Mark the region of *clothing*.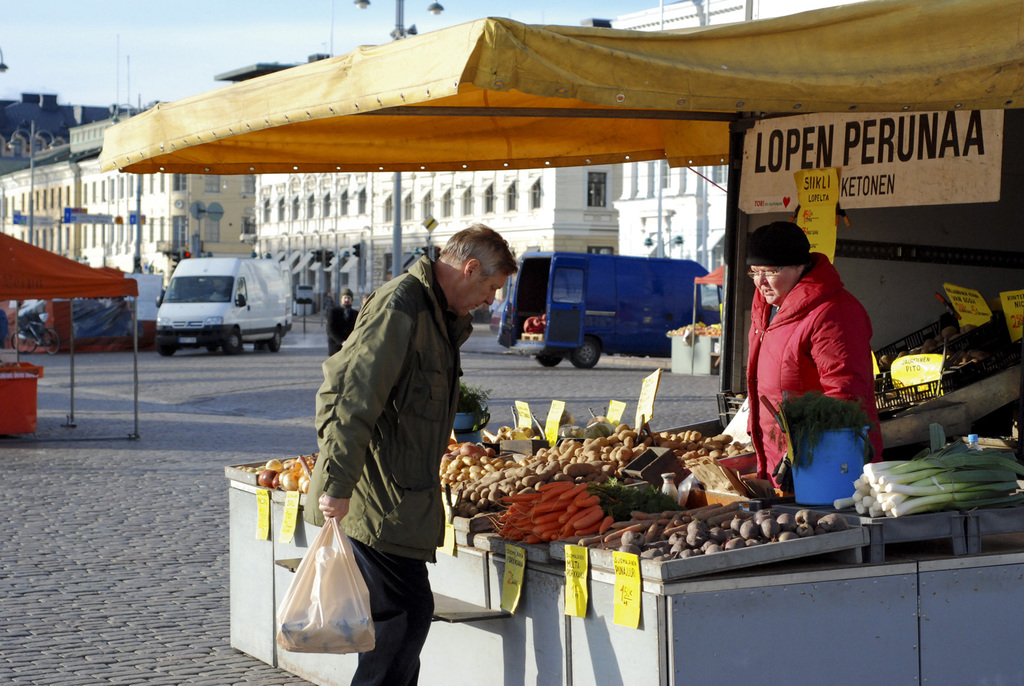
Region: crop(736, 234, 881, 478).
